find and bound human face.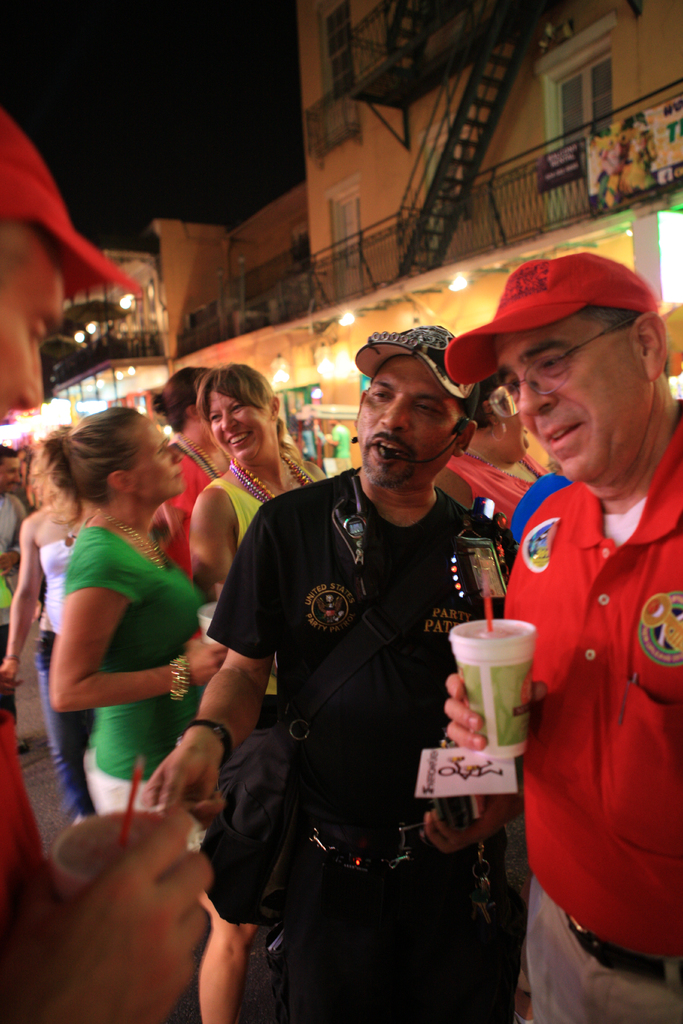
Bound: (498, 407, 531, 465).
